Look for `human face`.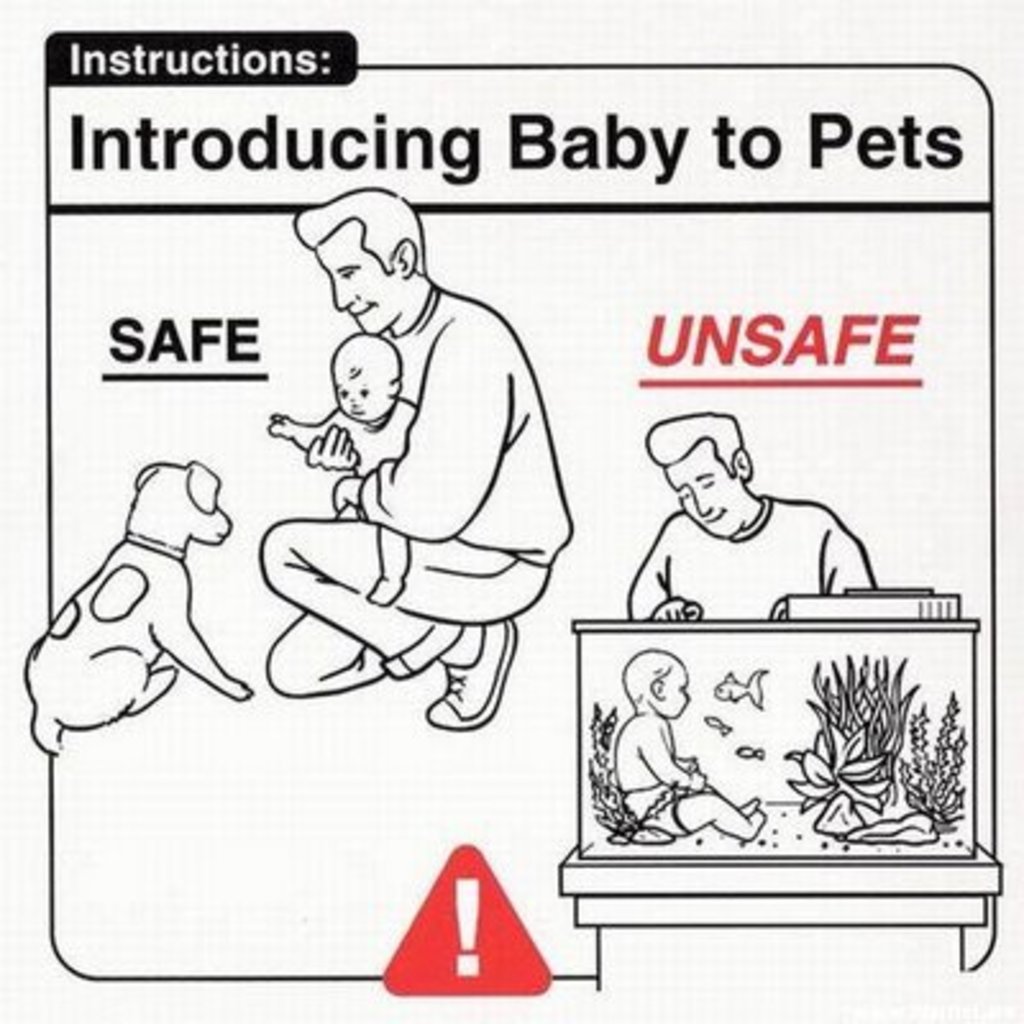
Found: (left=663, top=666, right=689, bottom=717).
